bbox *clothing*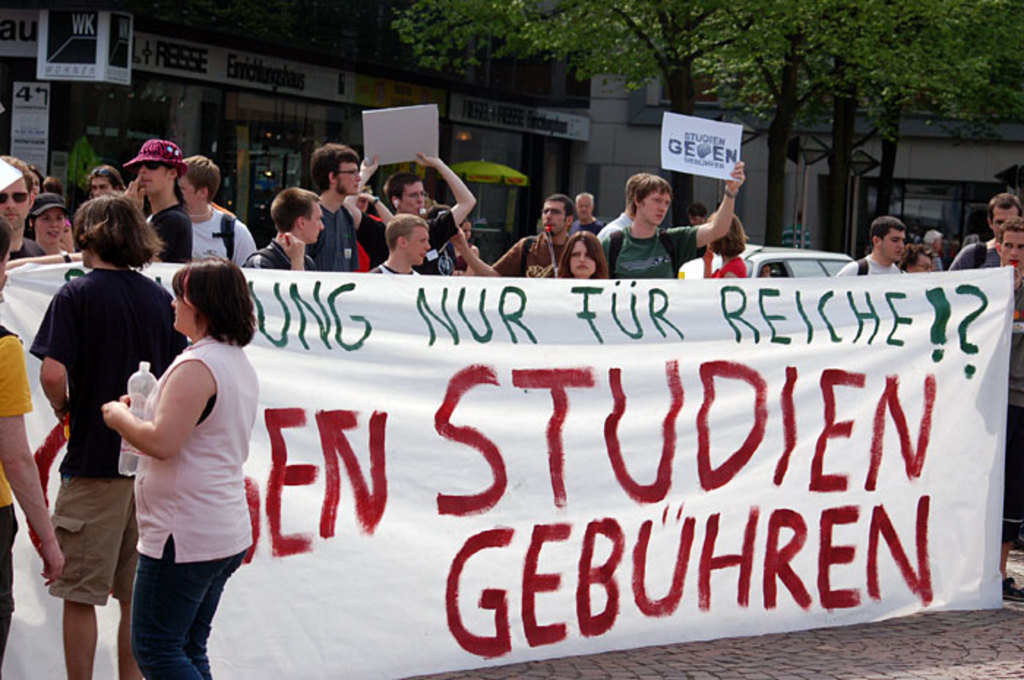
locate(363, 199, 388, 266)
